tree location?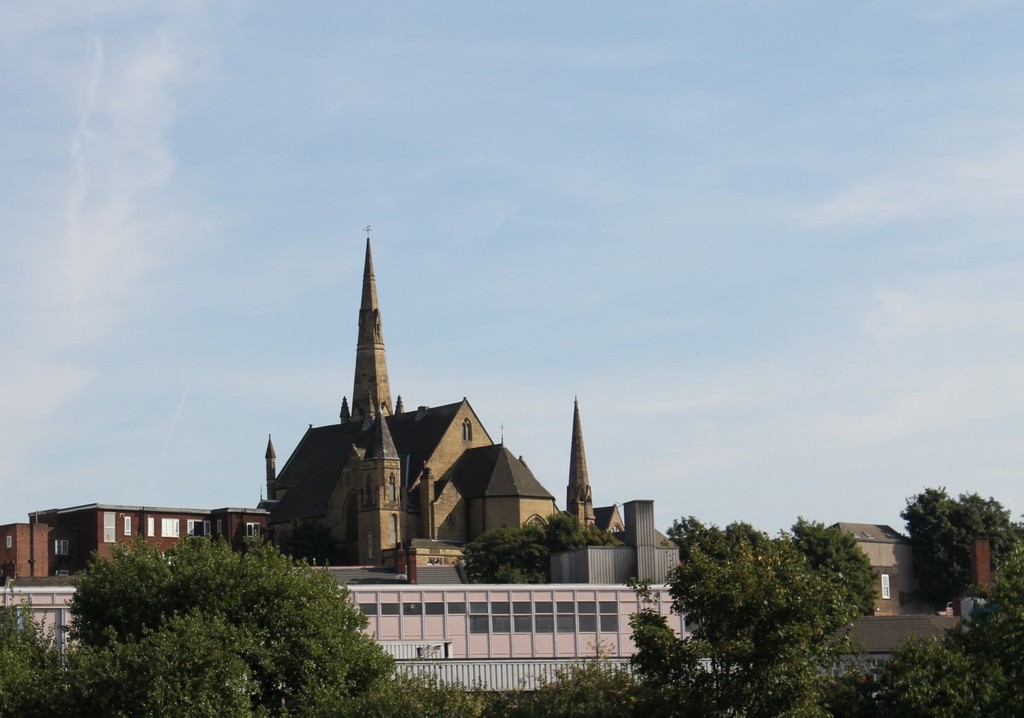
58/530/397/712
